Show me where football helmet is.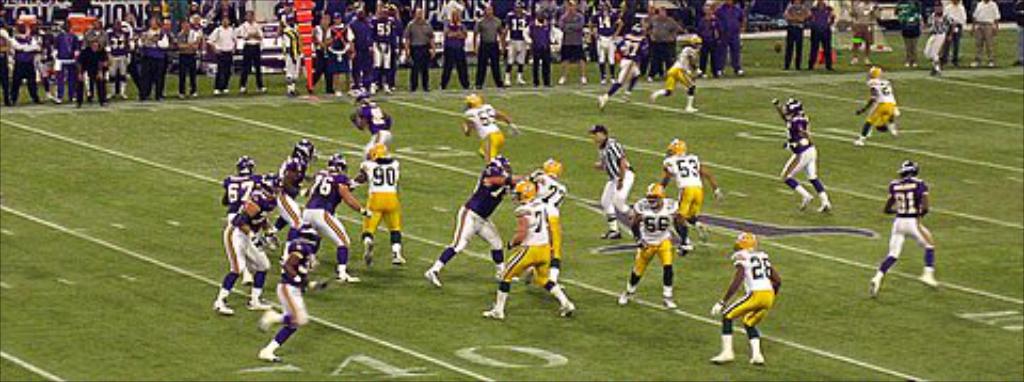
football helmet is at {"left": 463, "top": 92, "right": 484, "bottom": 111}.
